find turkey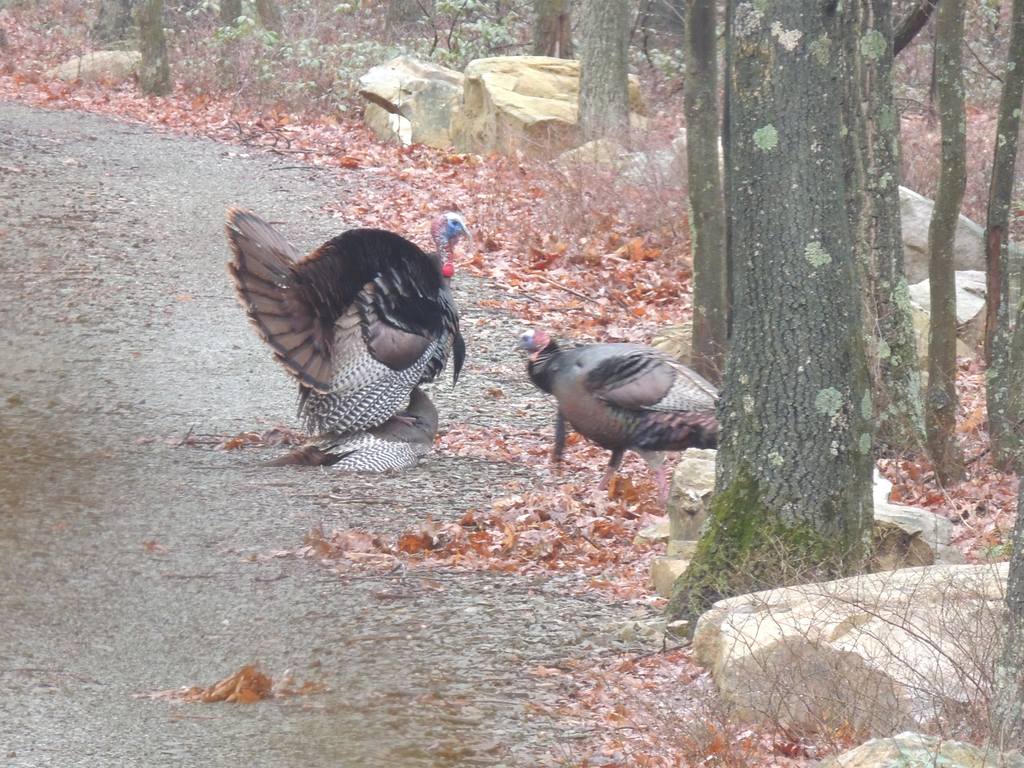
[505, 328, 724, 504]
